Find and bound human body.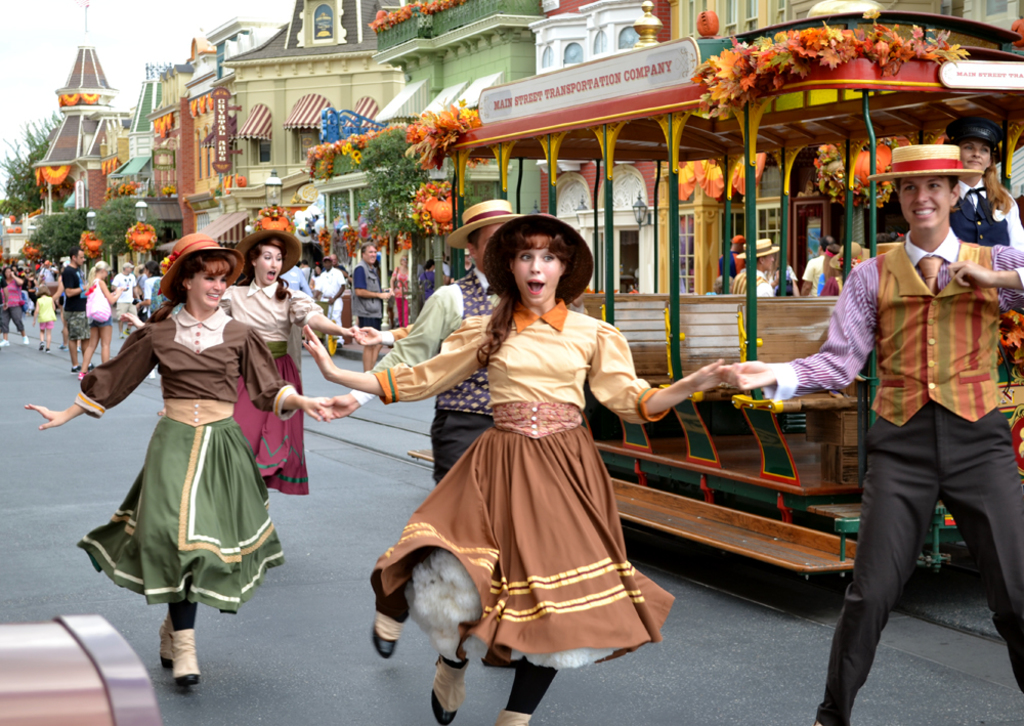
Bound: [left=23, top=238, right=332, bottom=685].
